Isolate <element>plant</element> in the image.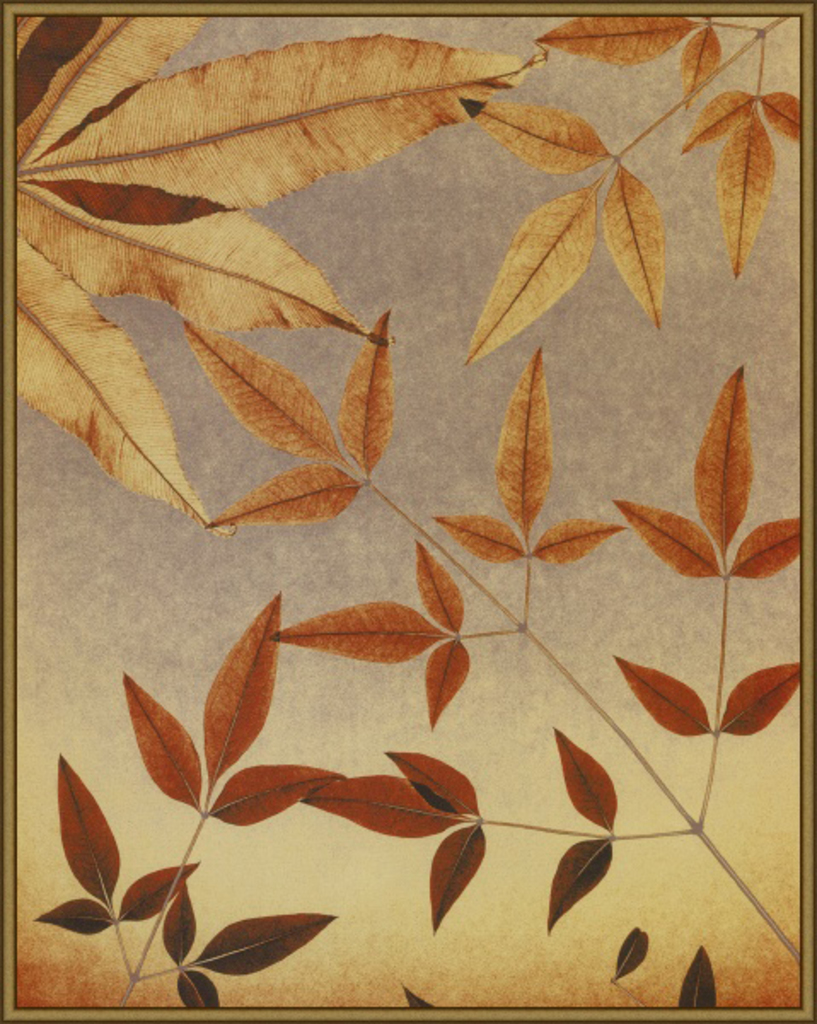
Isolated region: [left=12, top=0, right=554, bottom=550].
